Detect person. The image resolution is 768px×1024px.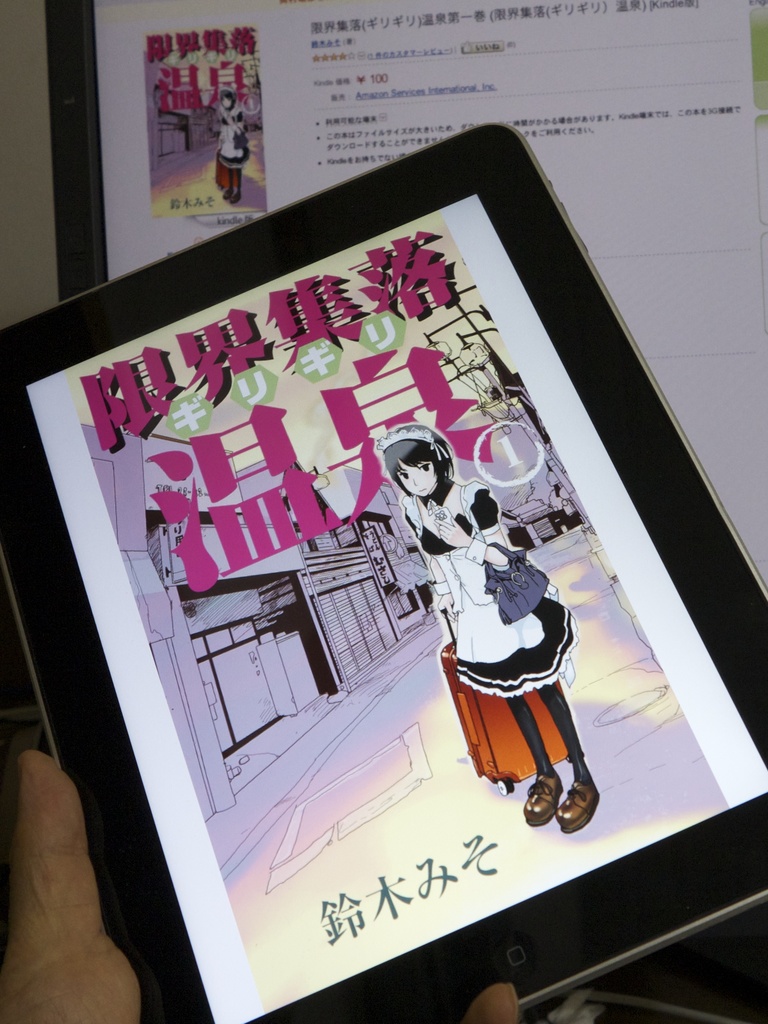
377/426/578/834.
